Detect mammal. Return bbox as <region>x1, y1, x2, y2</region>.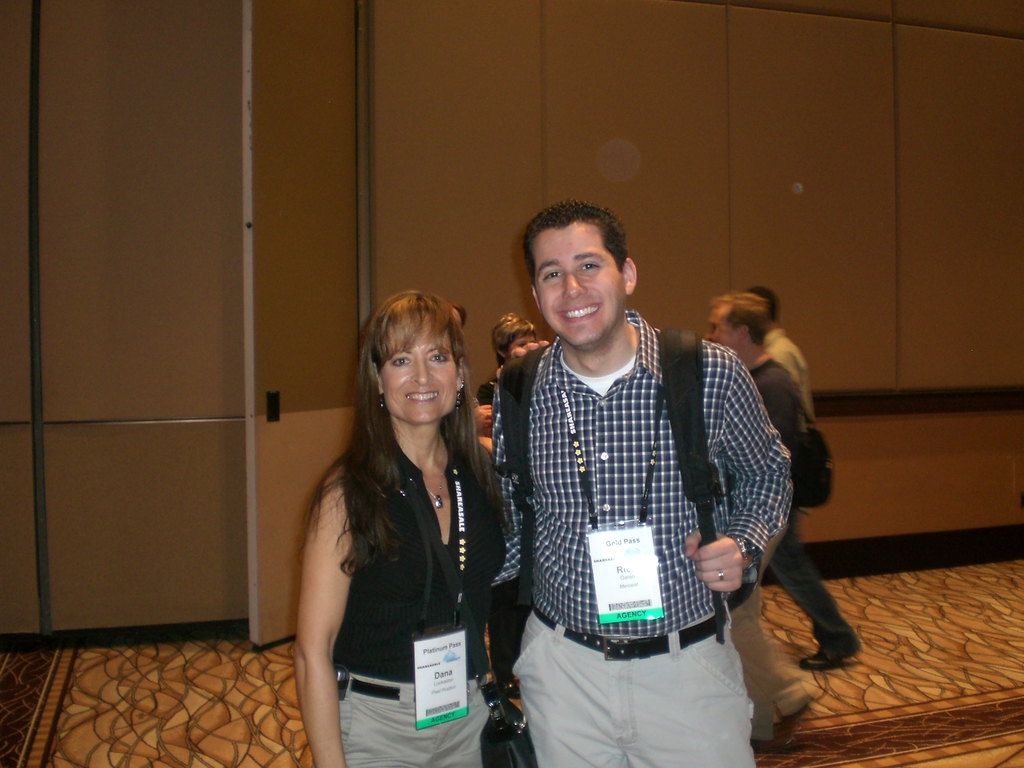
<region>493, 195, 796, 767</region>.
